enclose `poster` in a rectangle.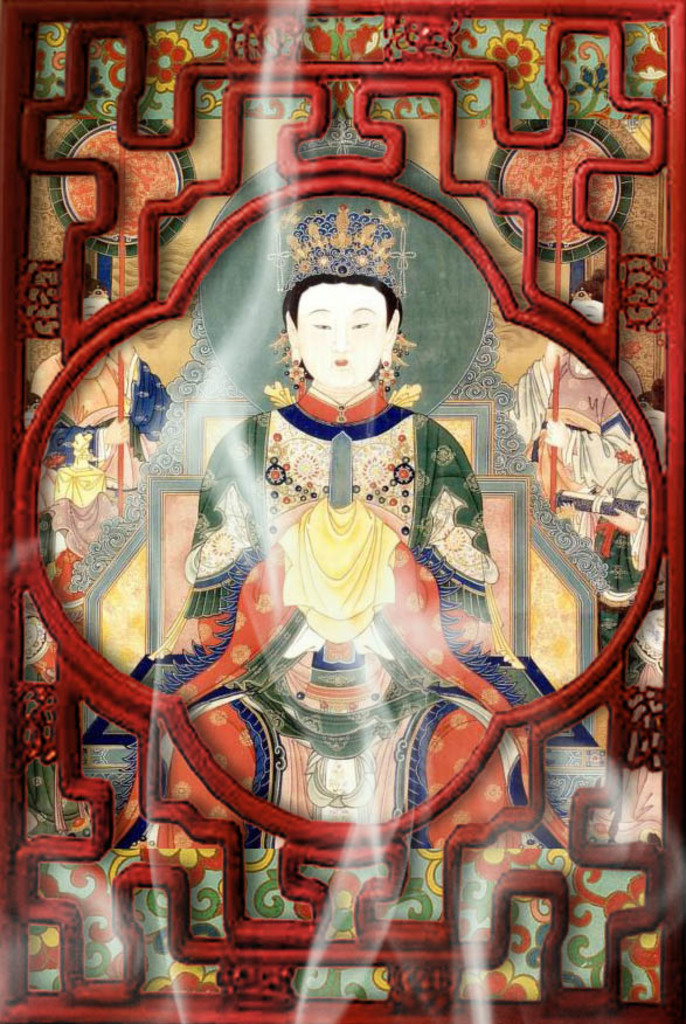
[0,0,685,1023].
